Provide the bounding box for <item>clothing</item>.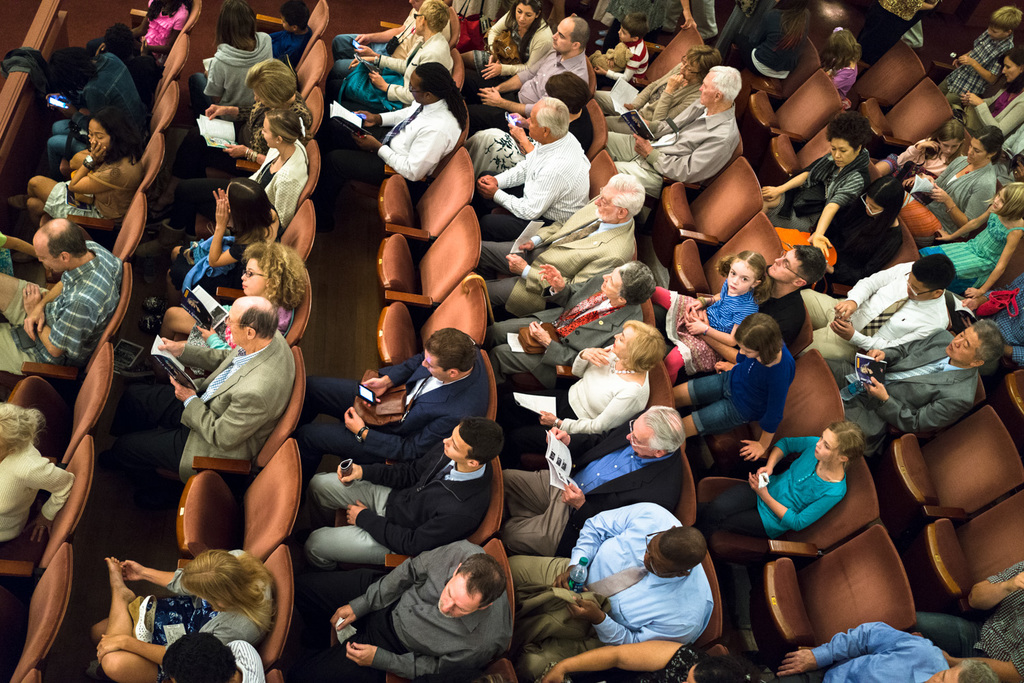
x1=122, y1=30, x2=308, y2=477.
